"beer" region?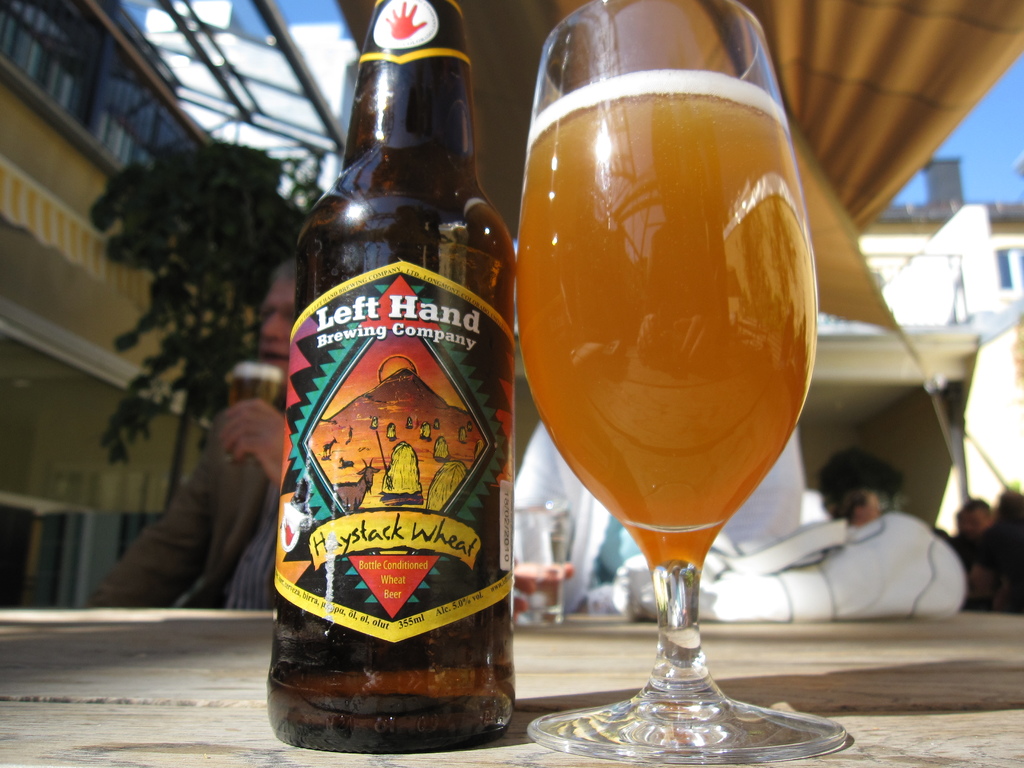
x1=264, y1=0, x2=515, y2=753
